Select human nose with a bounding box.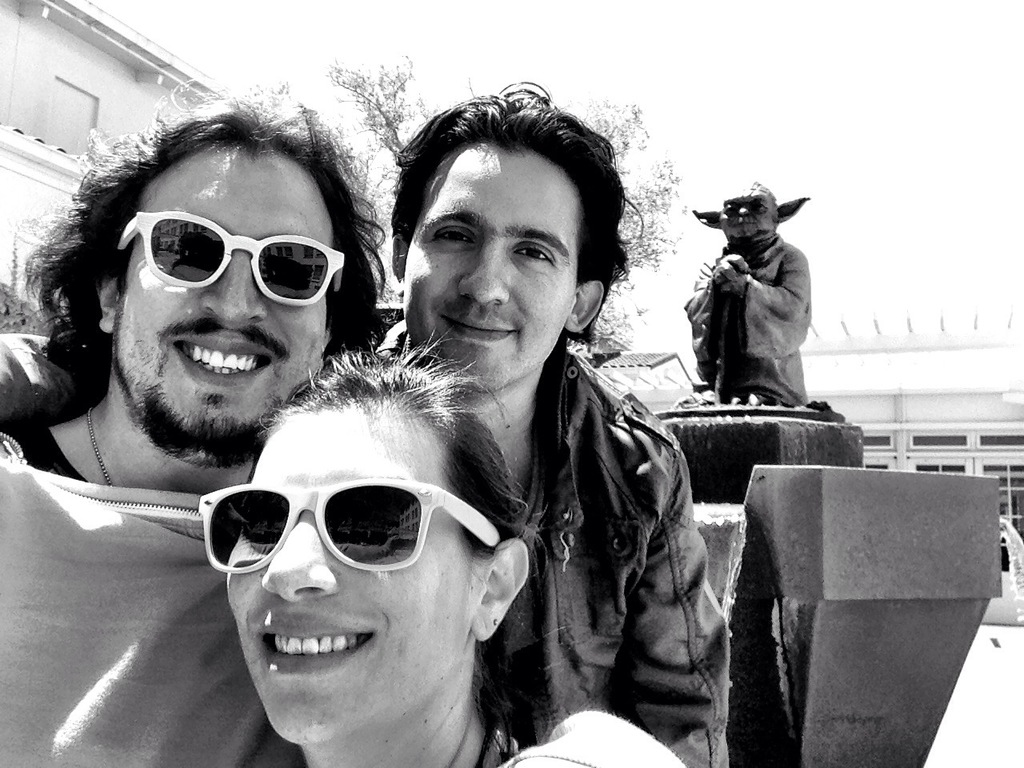
262/510/343/602.
